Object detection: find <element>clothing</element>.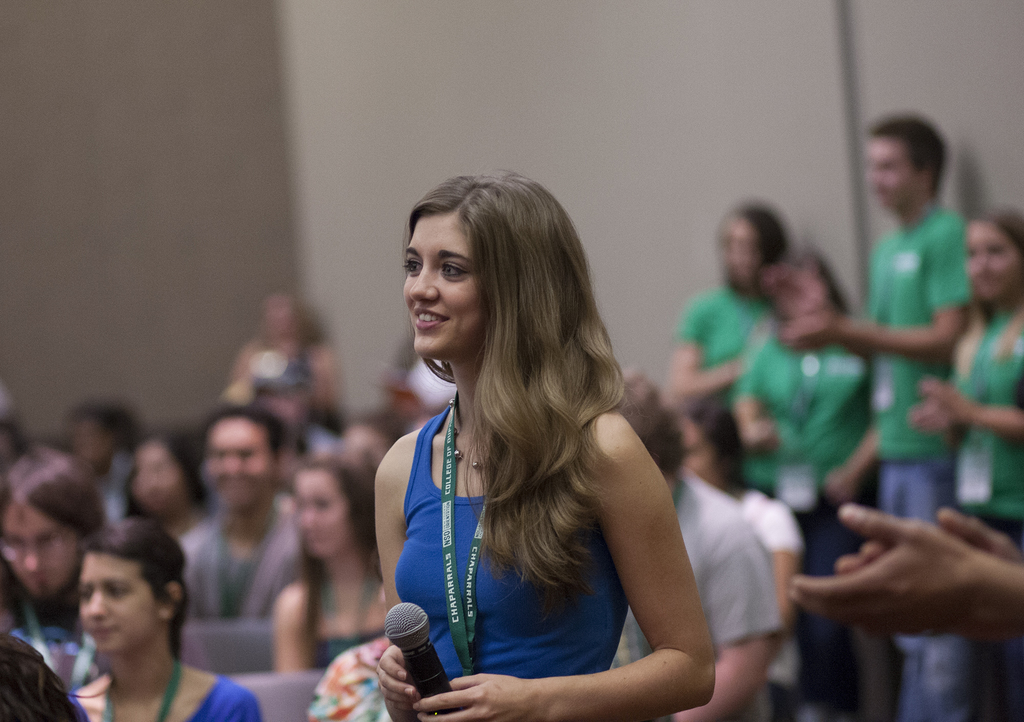
l=251, t=346, r=312, b=426.
